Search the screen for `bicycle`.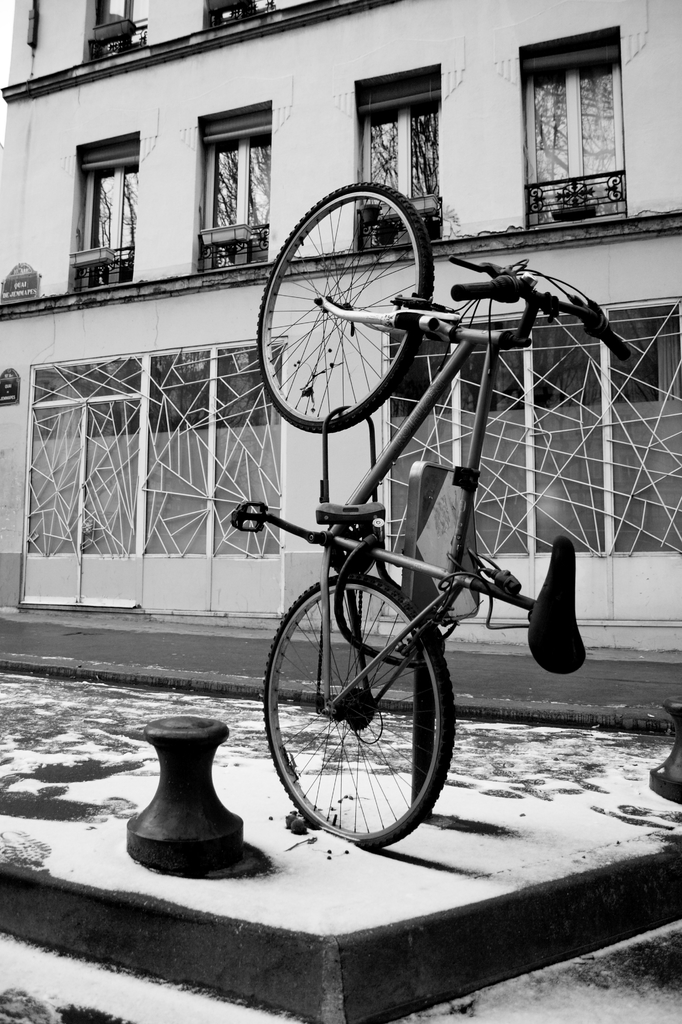
Found at {"left": 229, "top": 179, "right": 649, "bottom": 840}.
